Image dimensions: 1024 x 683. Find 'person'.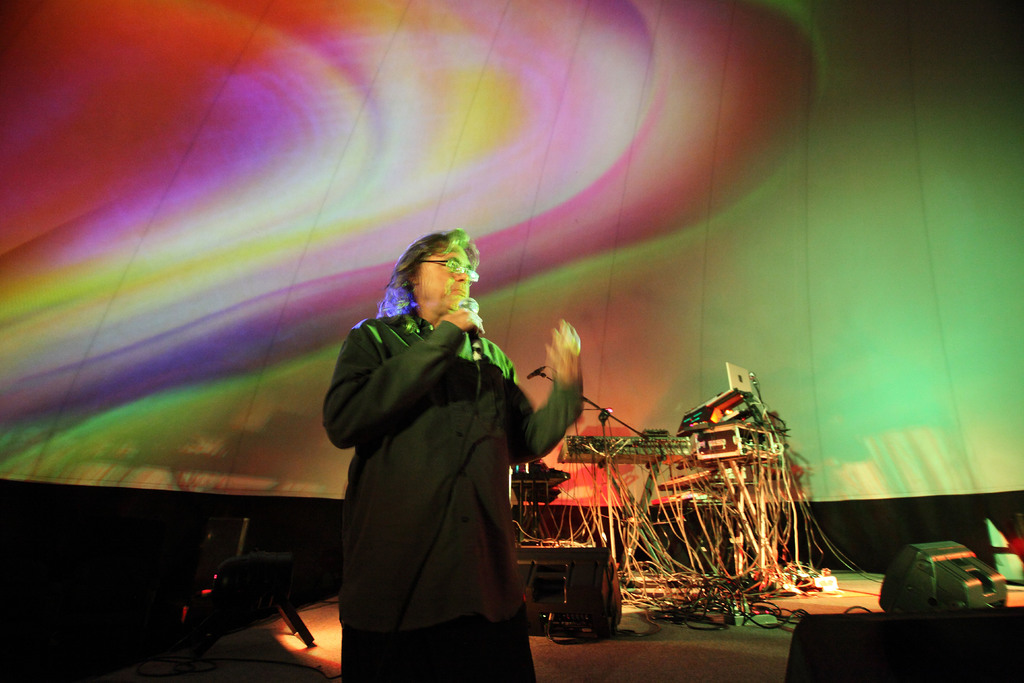
323/231/582/682.
